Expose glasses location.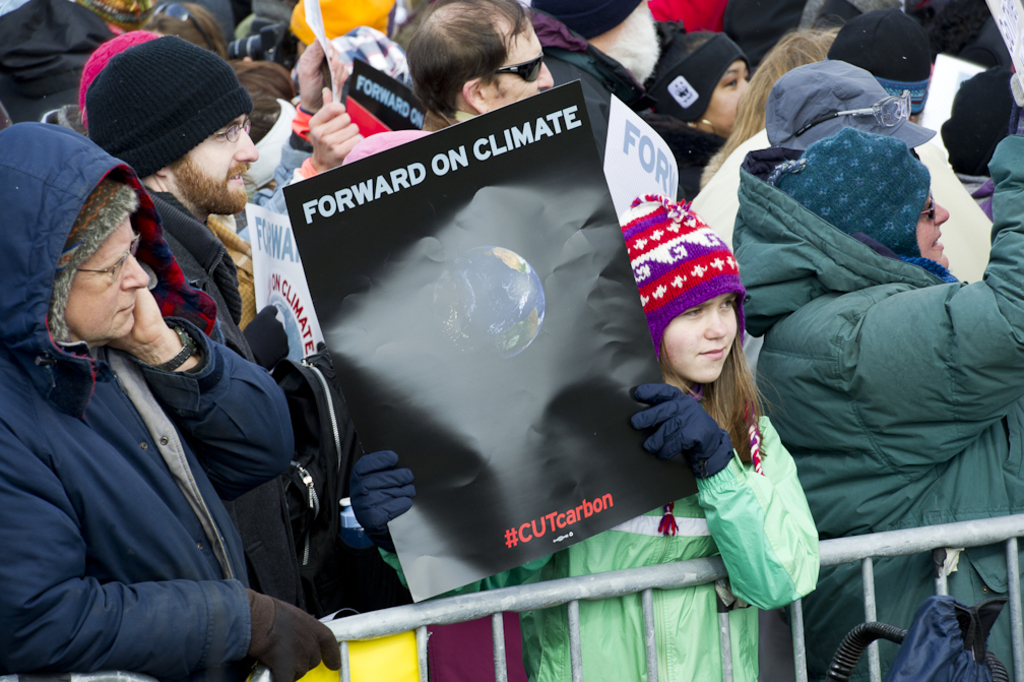
Exposed at (x1=78, y1=235, x2=139, y2=284).
